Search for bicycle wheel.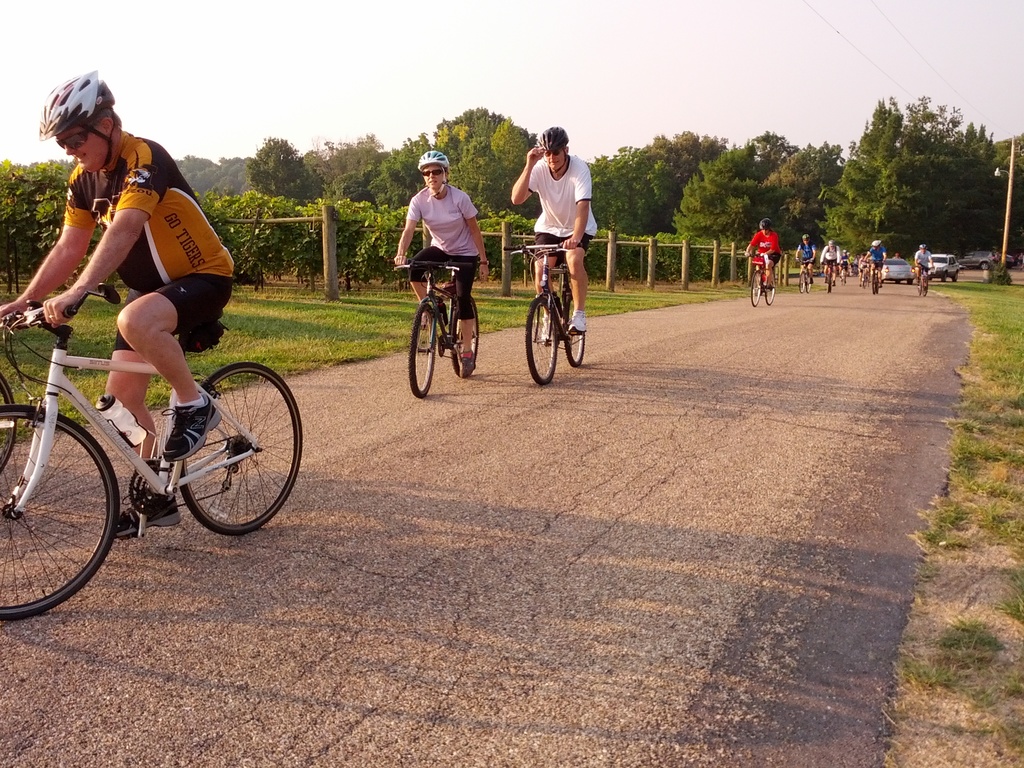
Found at (749,268,762,308).
